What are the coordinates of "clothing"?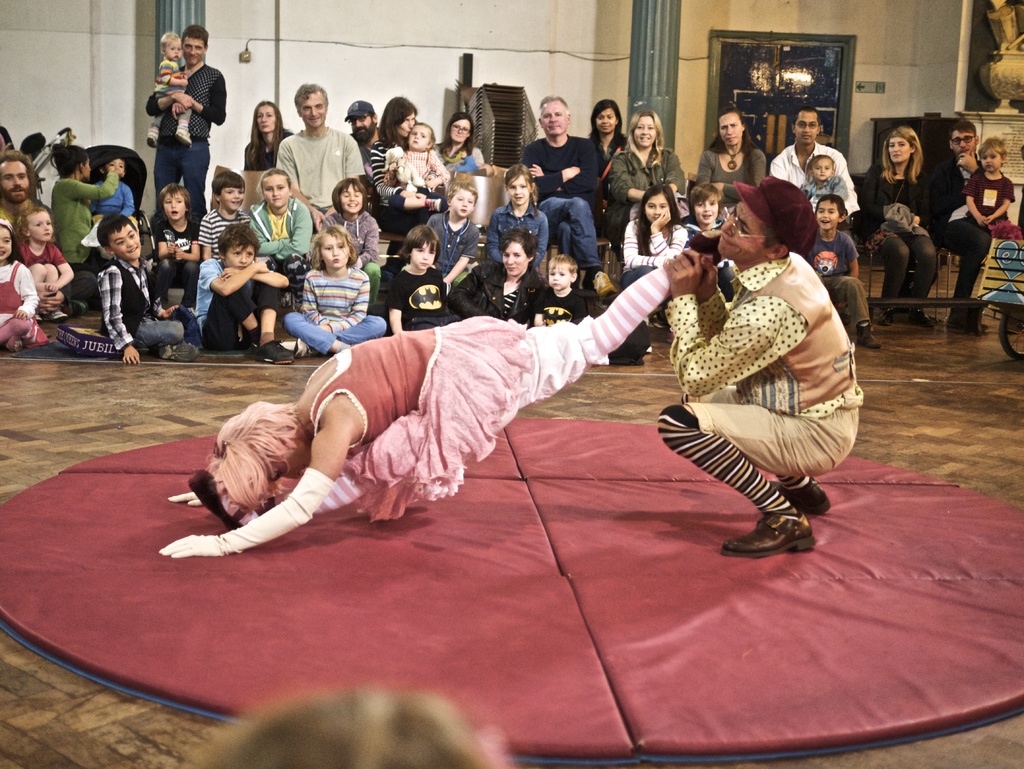
left=778, top=142, right=852, bottom=216.
